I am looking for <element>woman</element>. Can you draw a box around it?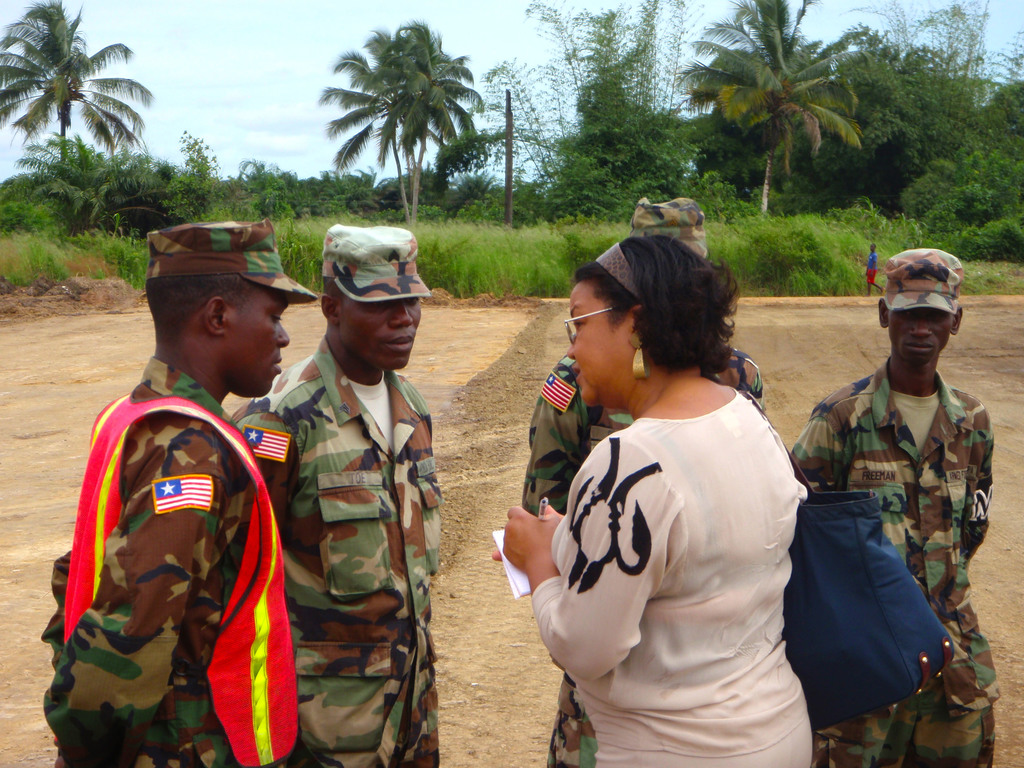
Sure, the bounding box is left=529, top=204, right=833, bottom=767.
